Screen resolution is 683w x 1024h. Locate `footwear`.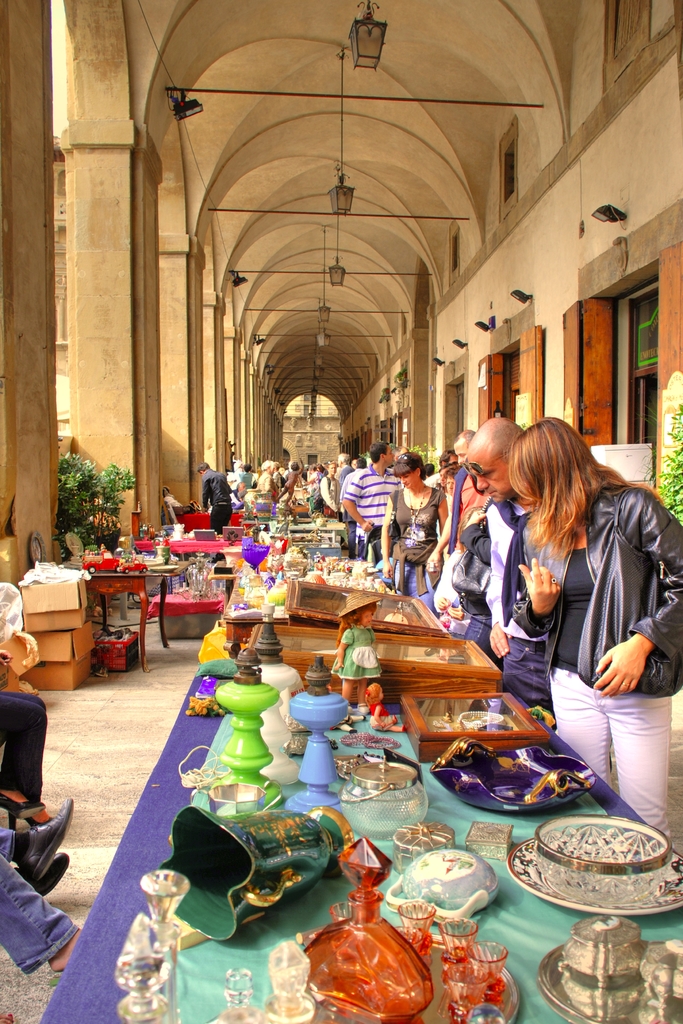
<bbox>2, 803, 74, 907</bbox>.
